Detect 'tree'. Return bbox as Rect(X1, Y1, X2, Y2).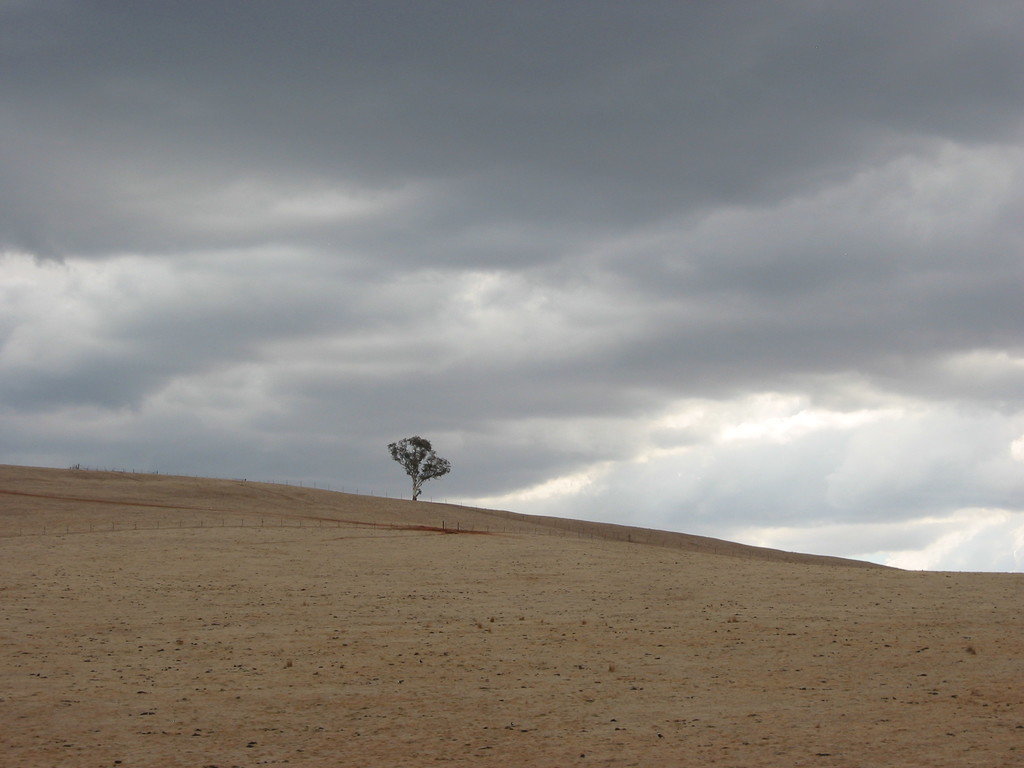
Rect(369, 426, 470, 511).
